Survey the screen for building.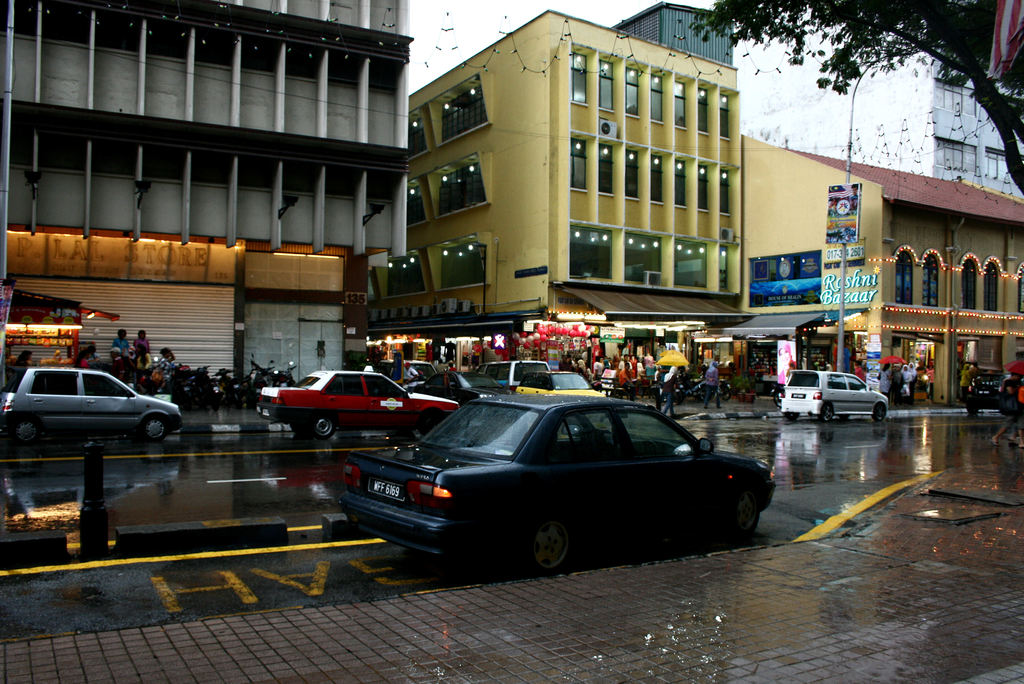
Survey found: <box>372,0,761,362</box>.
